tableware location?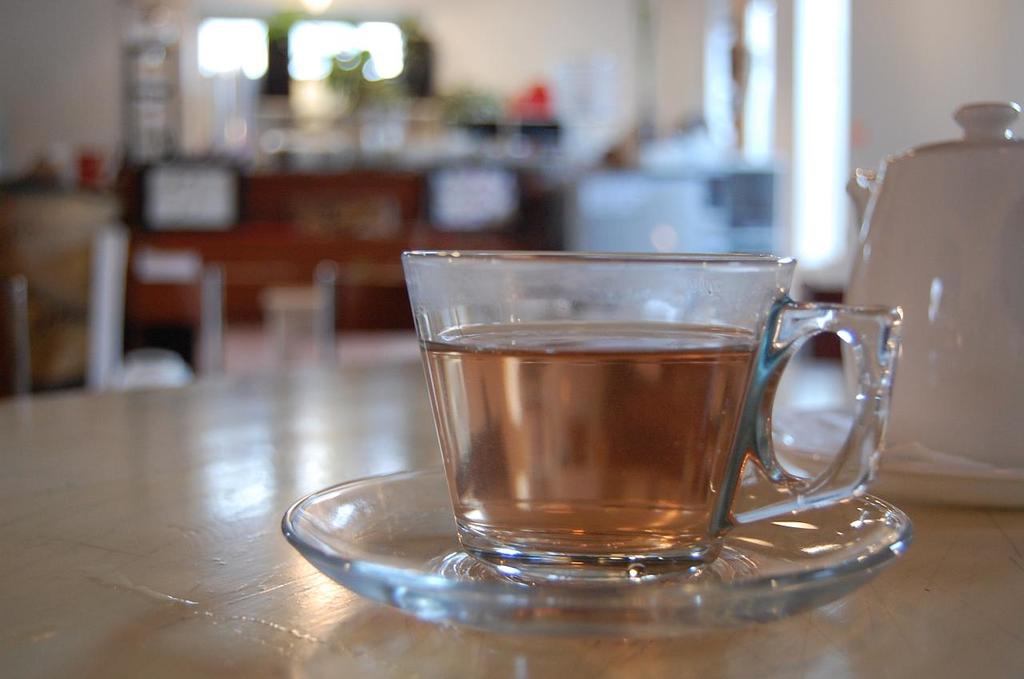
839,103,1023,513
